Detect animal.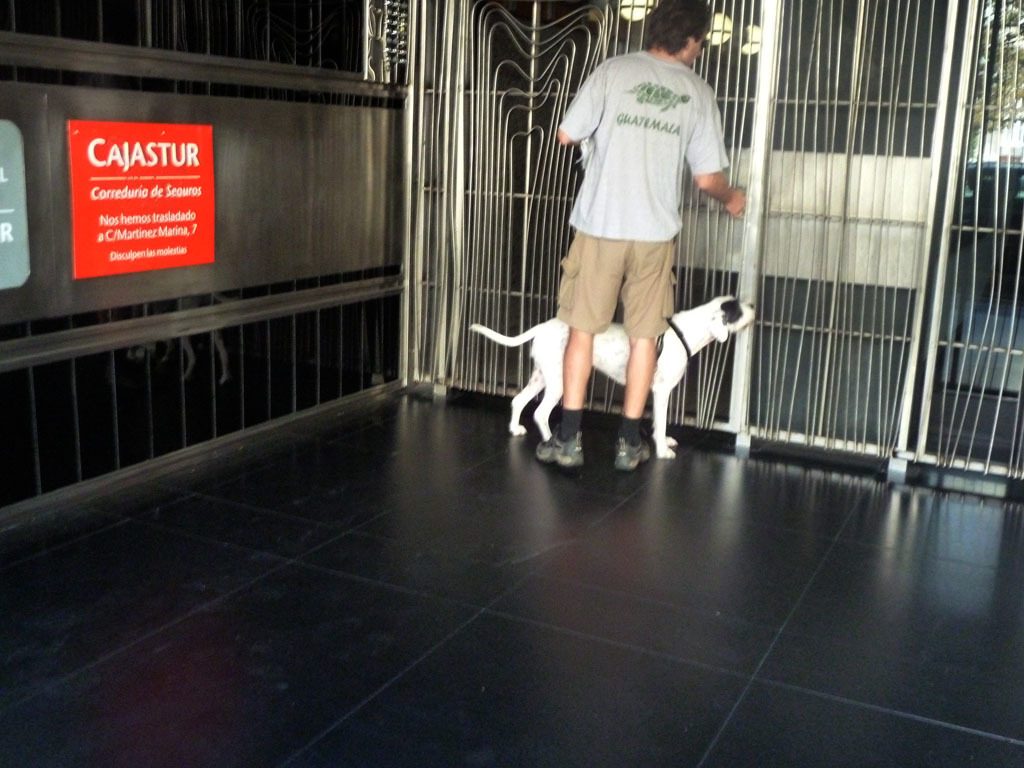
Detected at l=464, t=291, r=760, b=463.
